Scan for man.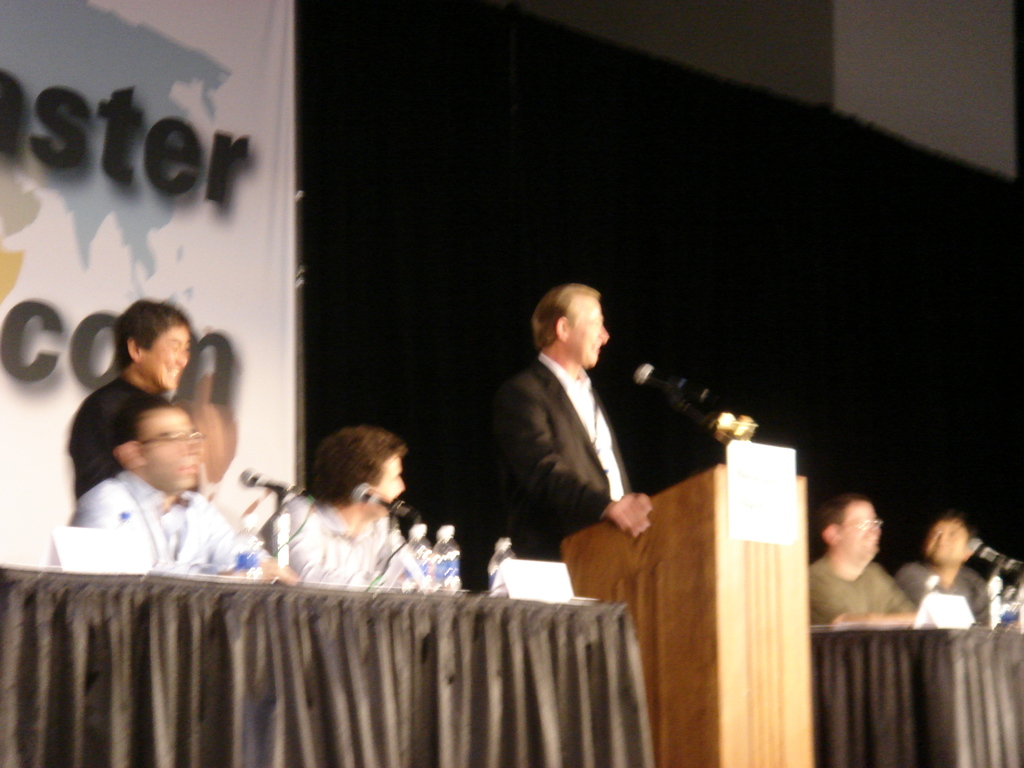
Scan result: {"left": 70, "top": 391, "right": 289, "bottom": 592}.
